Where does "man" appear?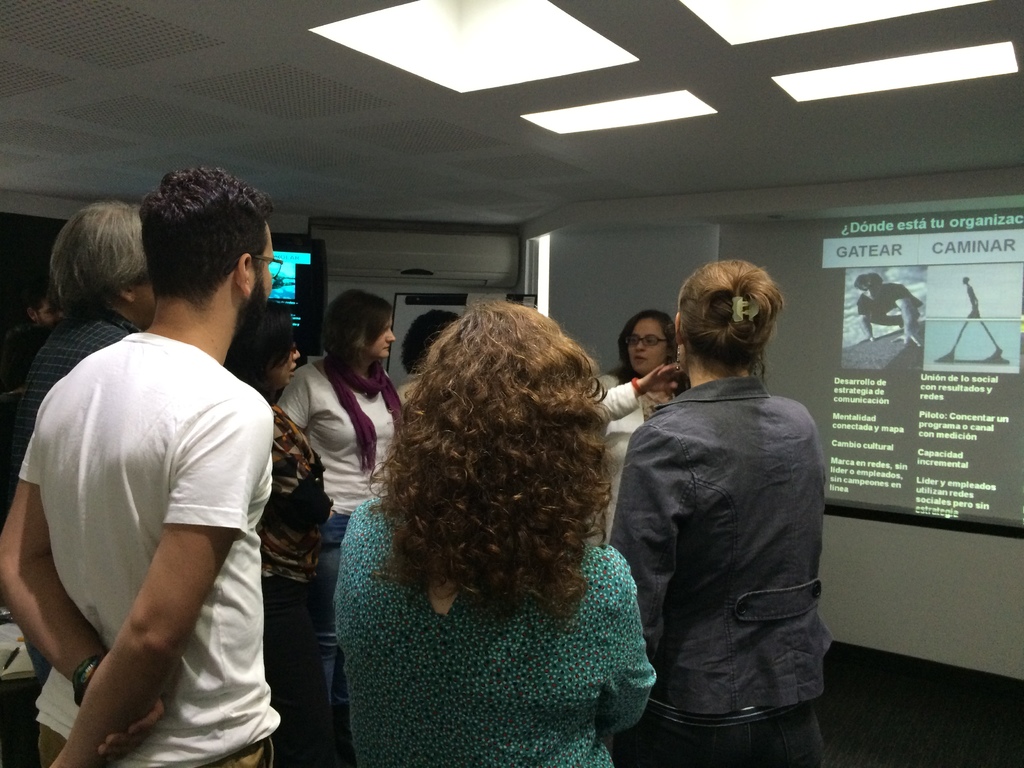
Appears at x1=19 y1=163 x2=298 y2=767.
